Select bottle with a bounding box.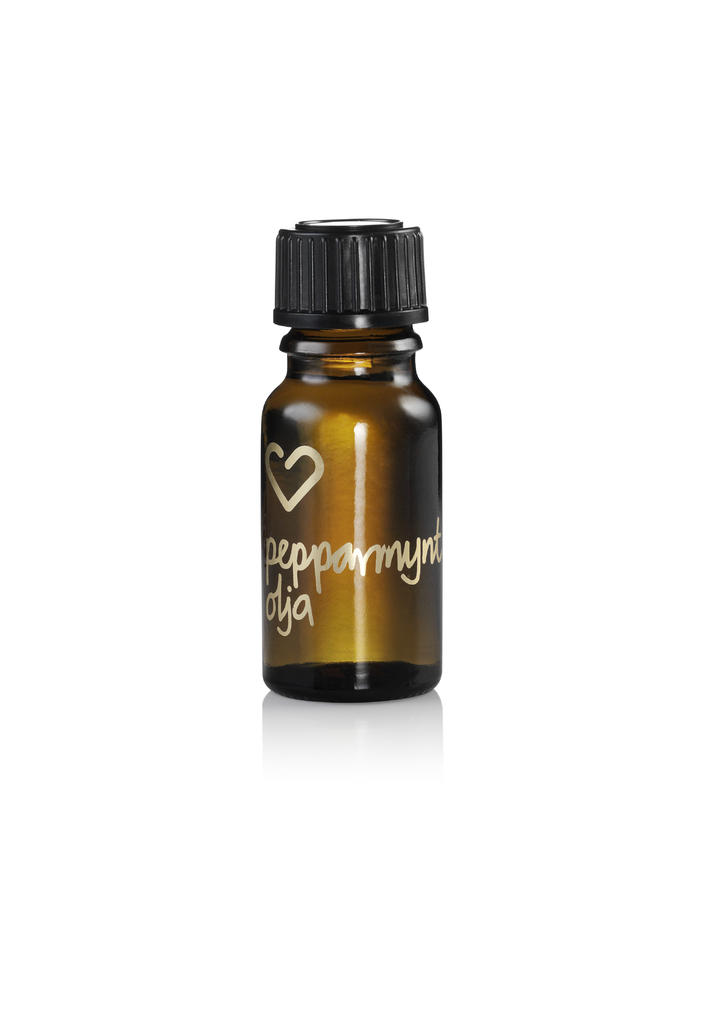
<bbox>255, 206, 450, 710</bbox>.
